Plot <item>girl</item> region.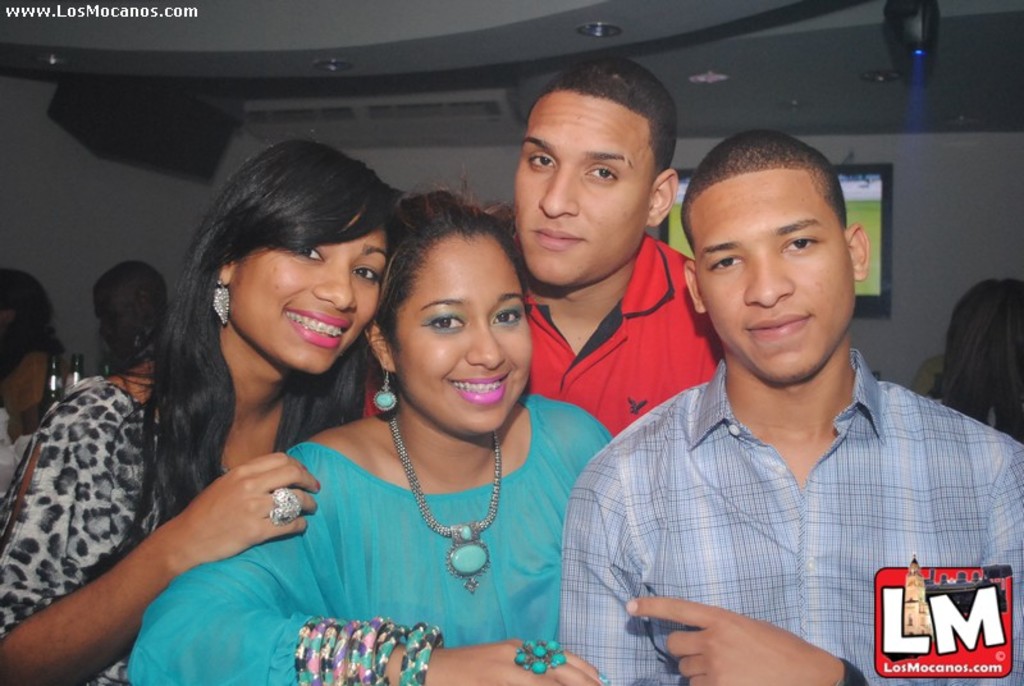
Plotted at (0, 138, 396, 685).
